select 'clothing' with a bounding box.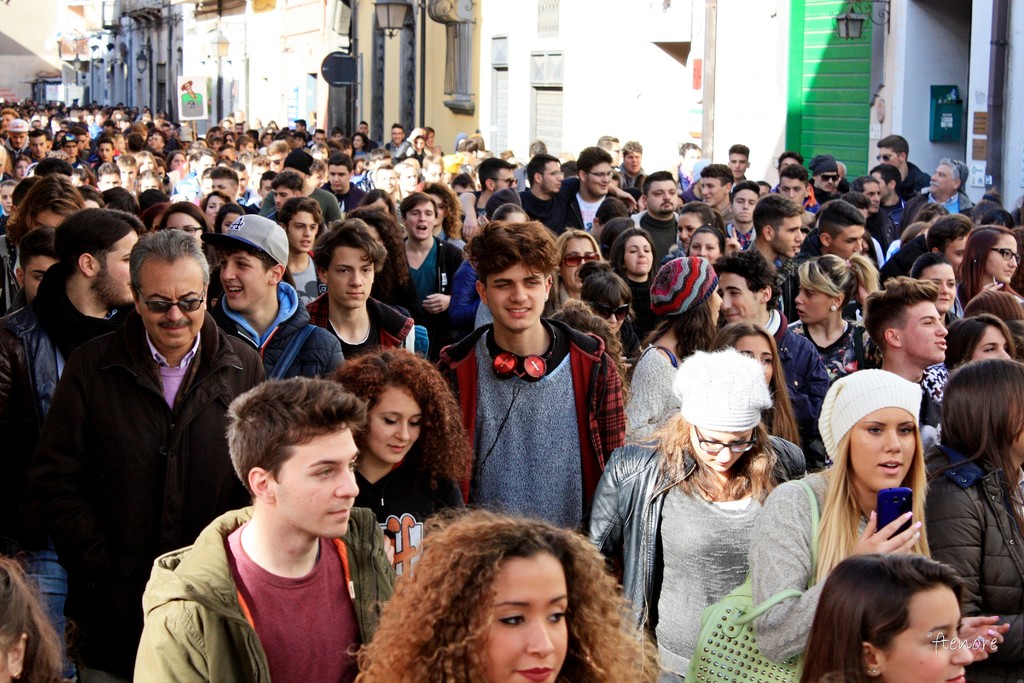
923:457:1023:682.
